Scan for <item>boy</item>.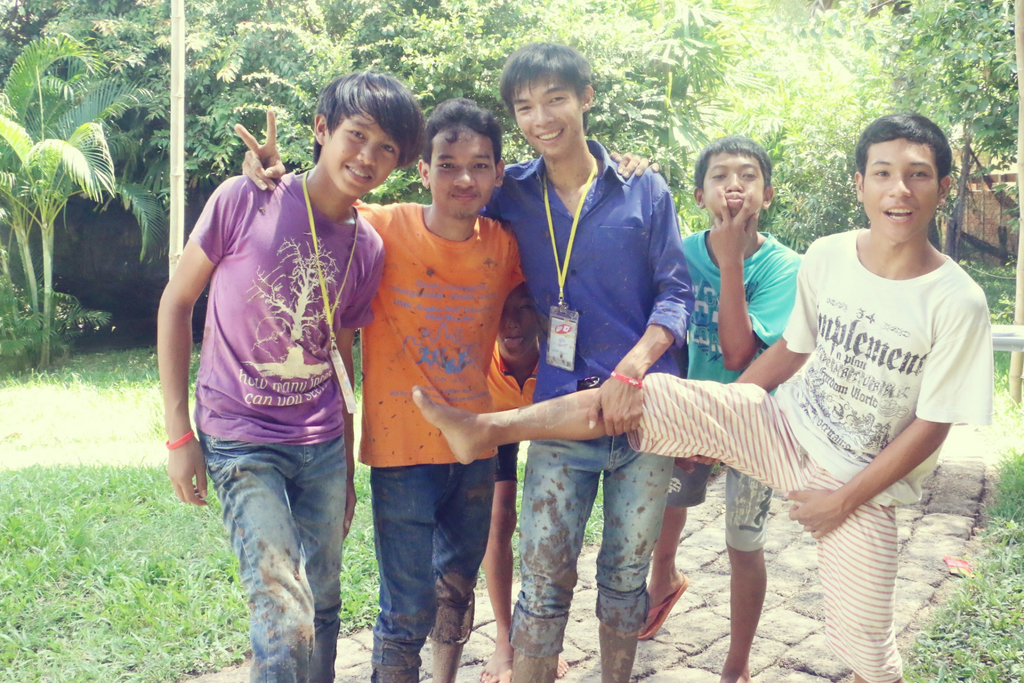
Scan result: (x1=226, y1=92, x2=651, y2=682).
